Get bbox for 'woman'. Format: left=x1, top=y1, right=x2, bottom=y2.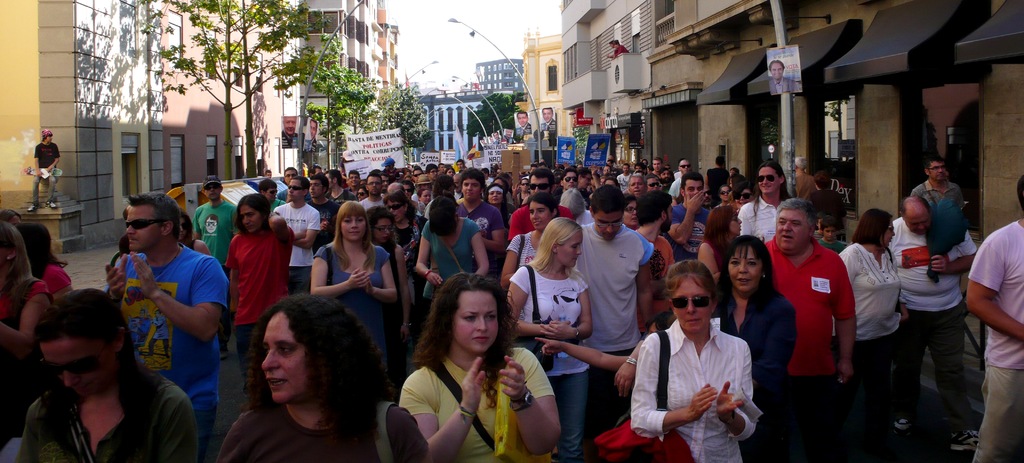
left=642, top=158, right=648, bottom=167.
